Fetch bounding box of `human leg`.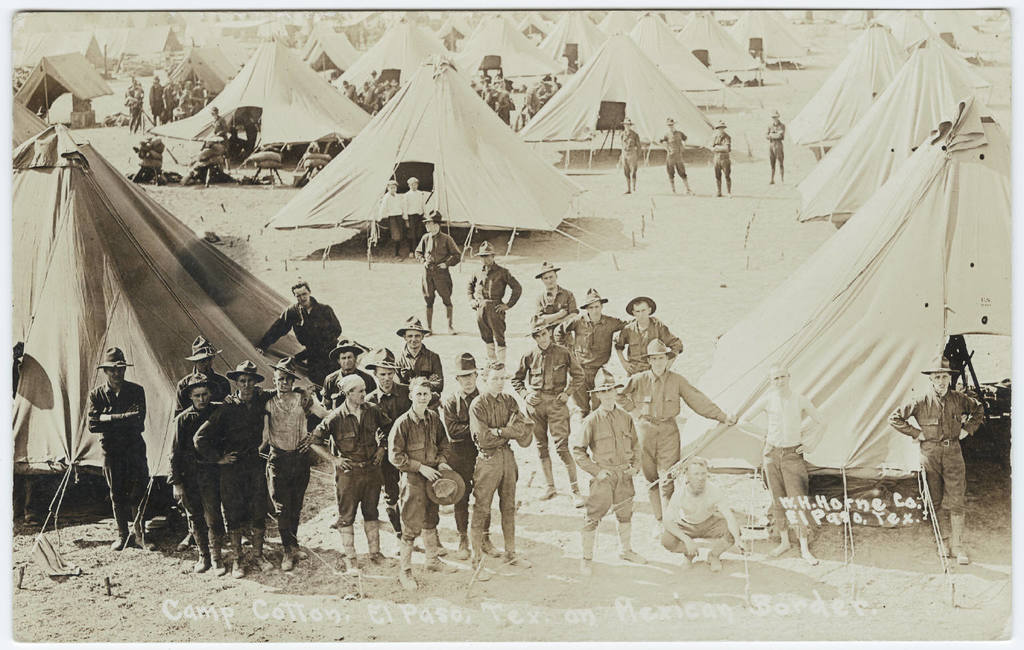
Bbox: box(283, 450, 312, 552).
